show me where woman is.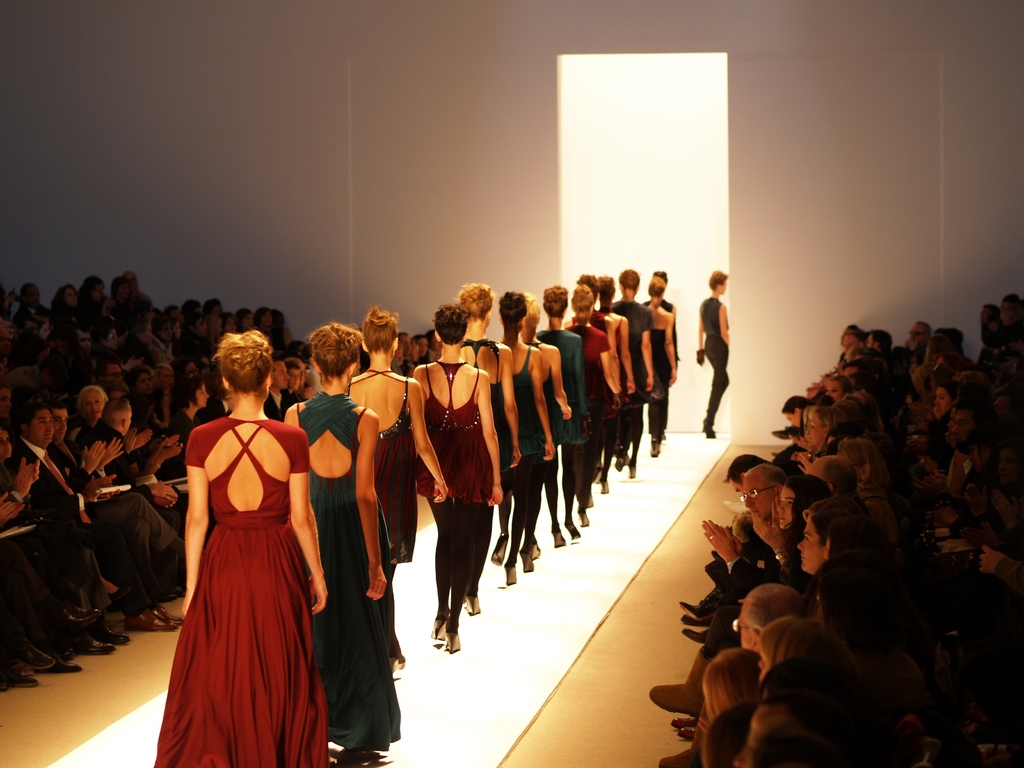
woman is at {"x1": 51, "y1": 286, "x2": 81, "y2": 321}.
